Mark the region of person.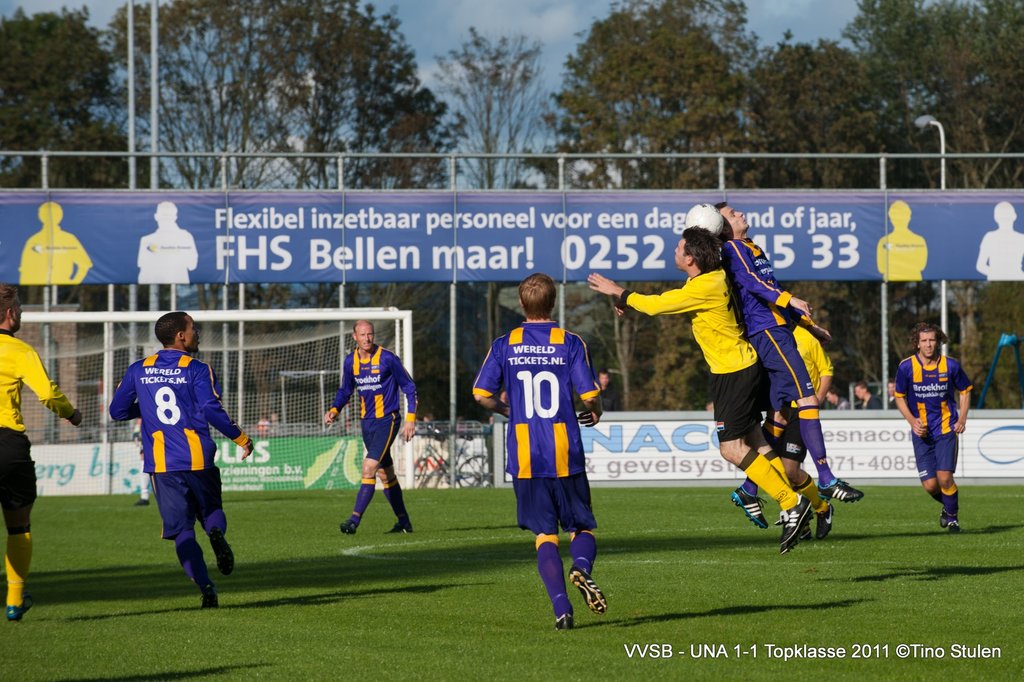
Region: [left=881, top=376, right=897, bottom=414].
